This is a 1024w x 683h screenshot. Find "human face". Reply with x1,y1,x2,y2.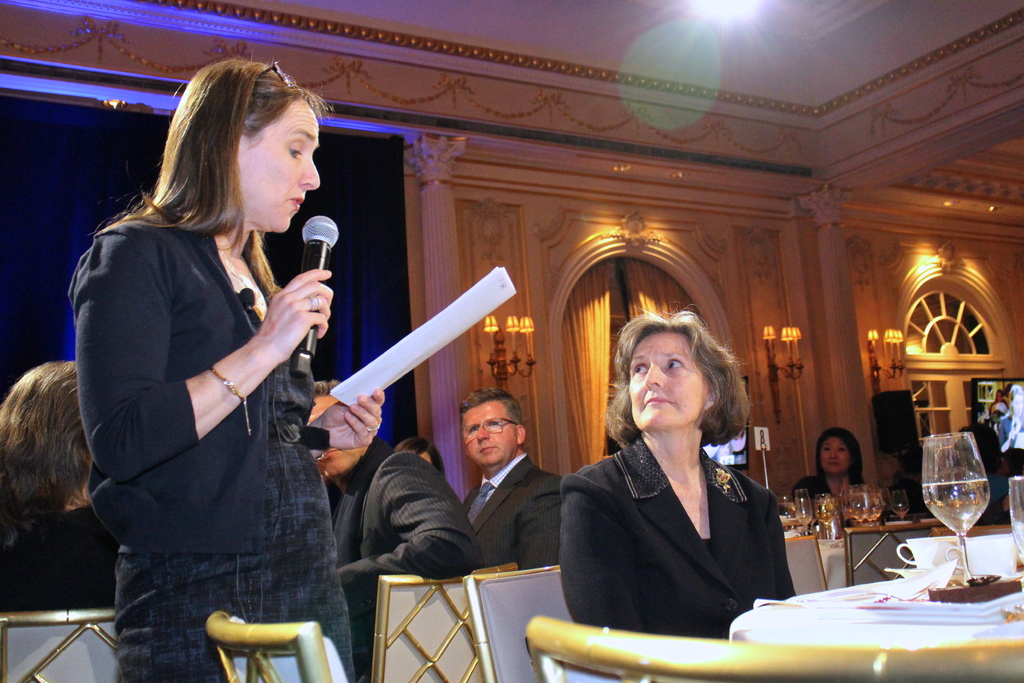
421,454,433,465.
